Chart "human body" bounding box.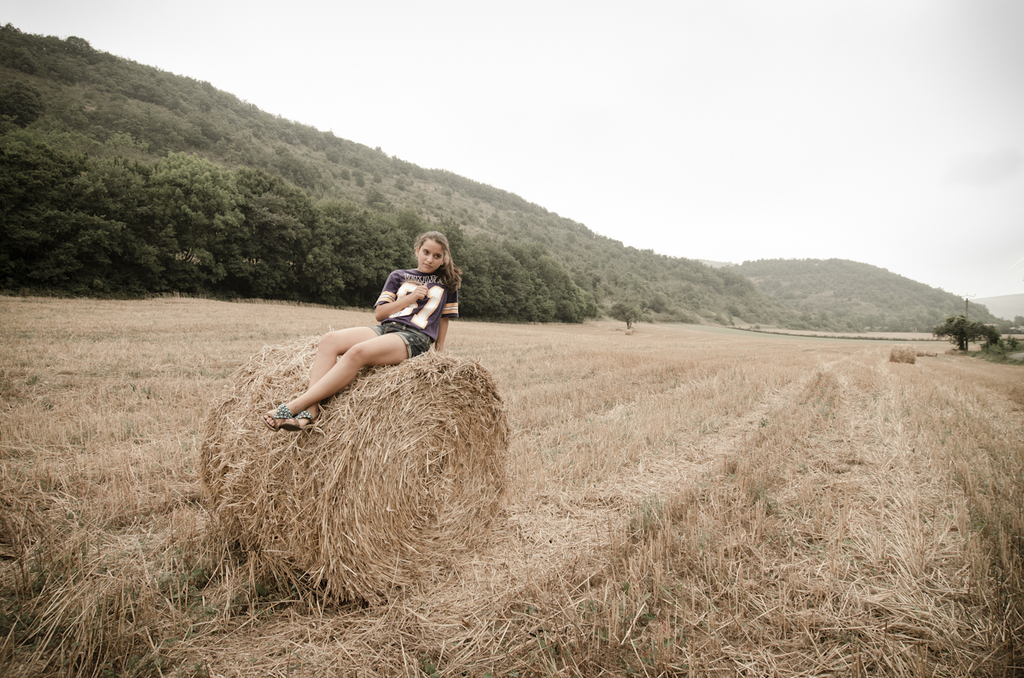
Charted: BBox(292, 243, 460, 414).
